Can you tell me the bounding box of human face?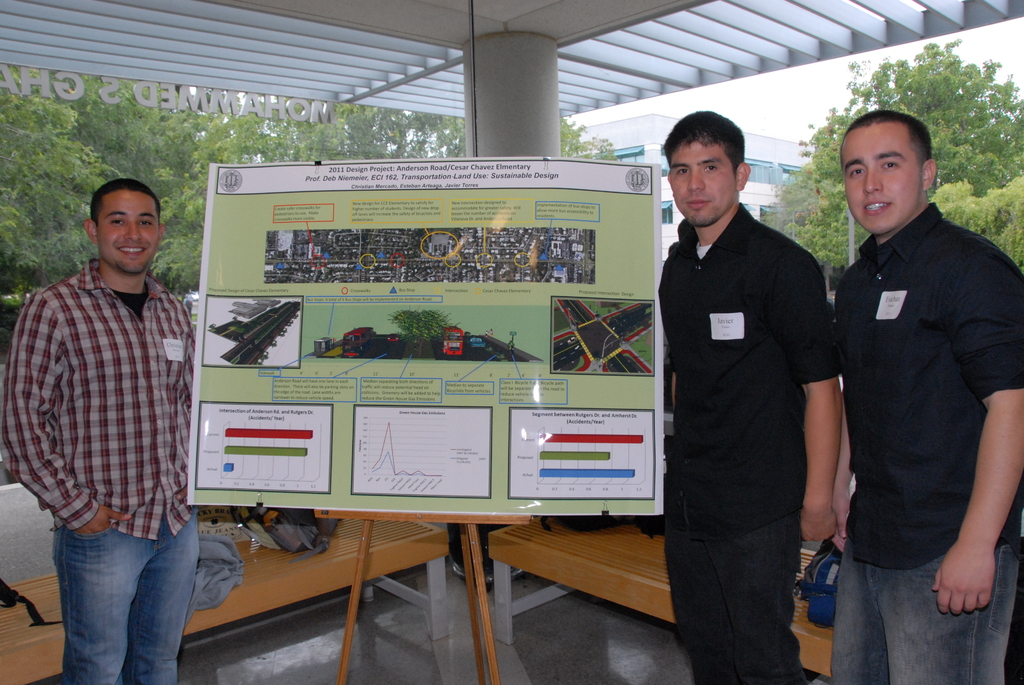
{"left": 843, "top": 125, "right": 922, "bottom": 228}.
